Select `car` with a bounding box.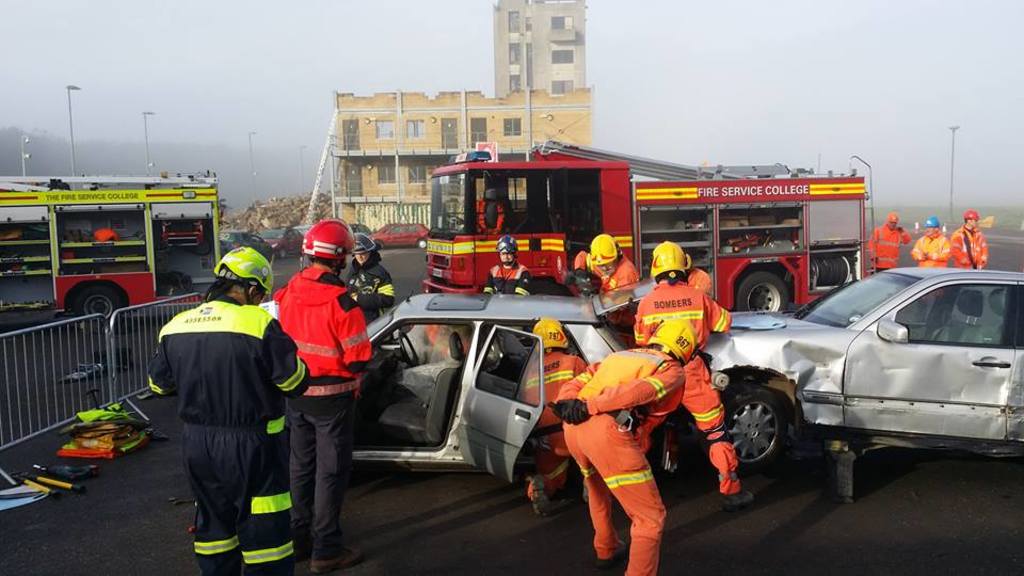
701:267:1023:501.
